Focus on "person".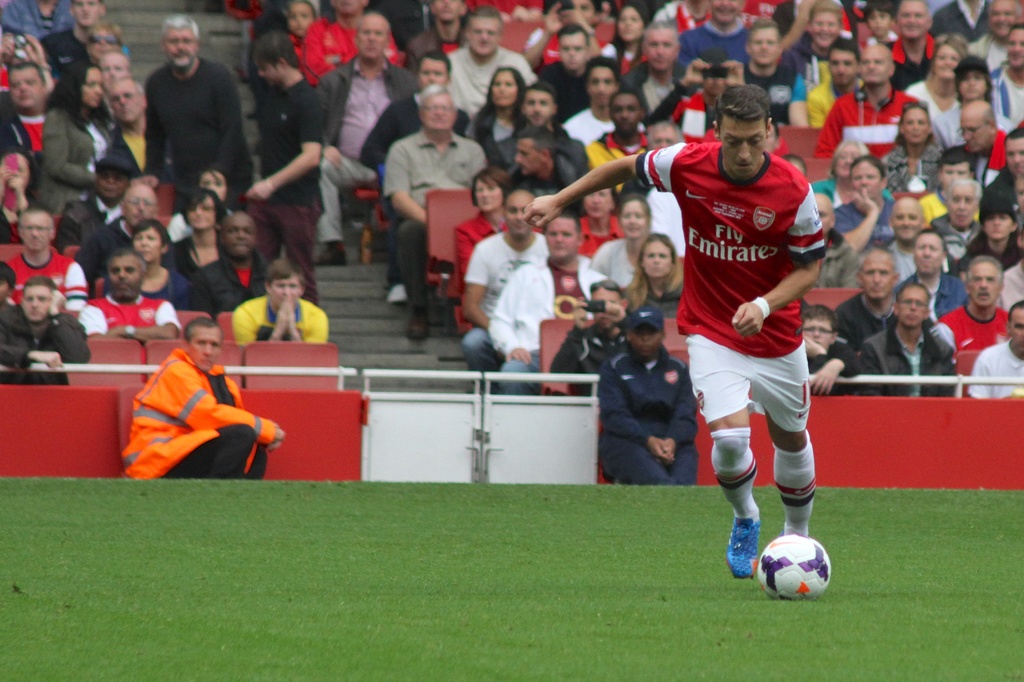
Focused at left=474, top=189, right=544, bottom=386.
